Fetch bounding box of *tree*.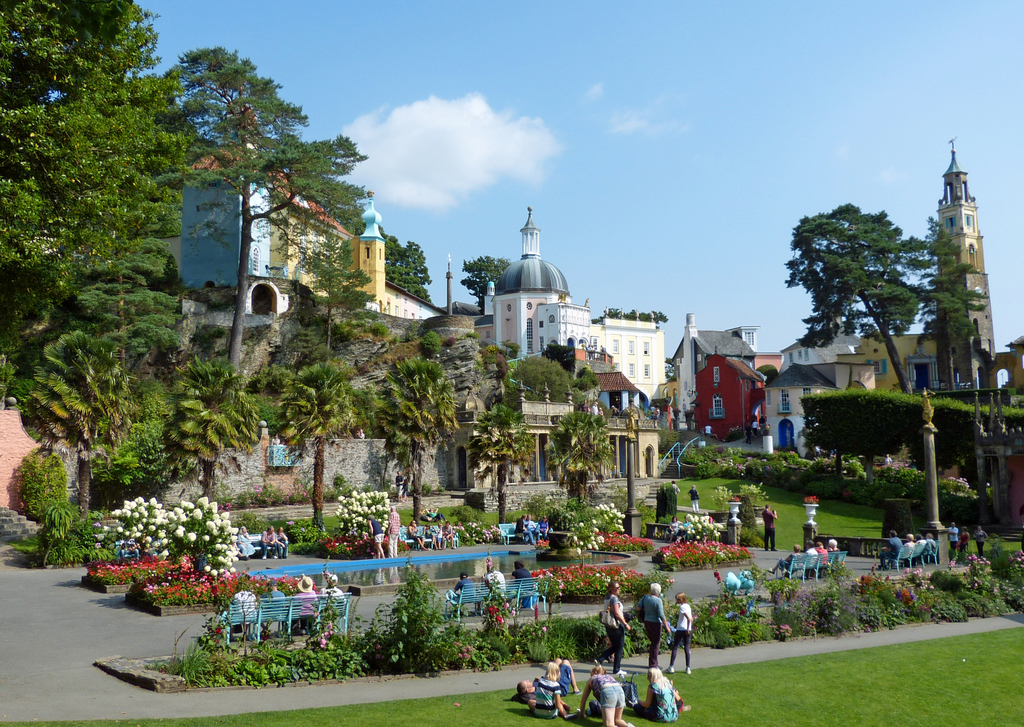
Bbox: pyautogui.locateOnScreen(0, 0, 174, 366).
